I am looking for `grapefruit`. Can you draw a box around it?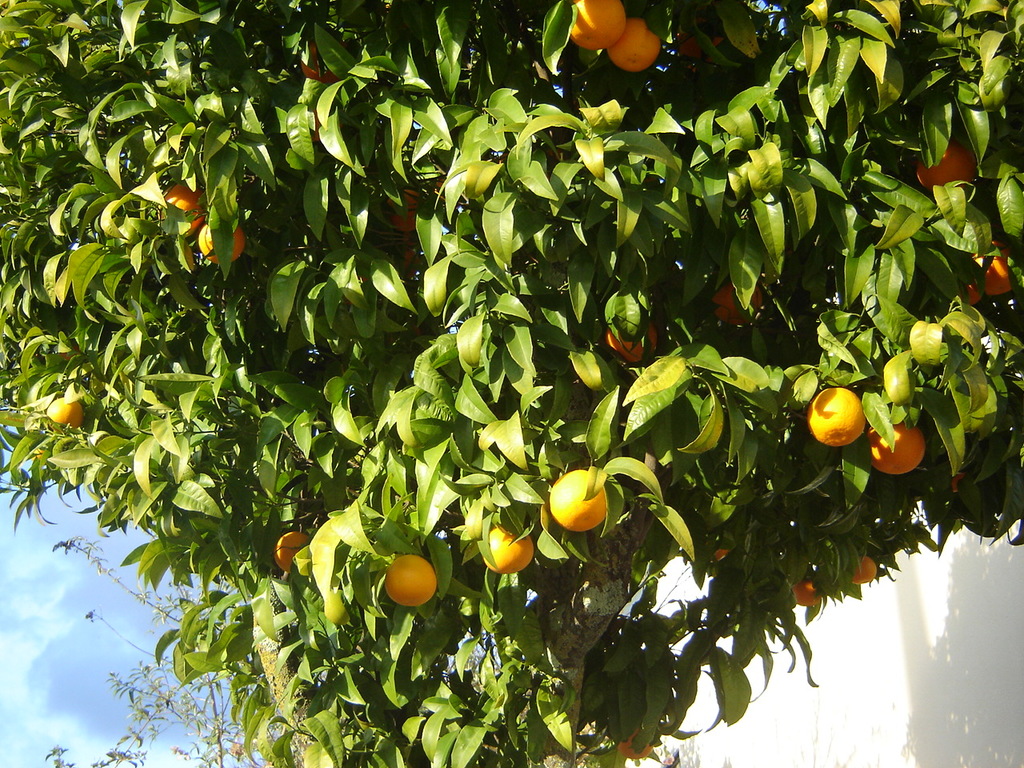
Sure, the bounding box is pyautogui.locateOnScreen(386, 190, 422, 228).
